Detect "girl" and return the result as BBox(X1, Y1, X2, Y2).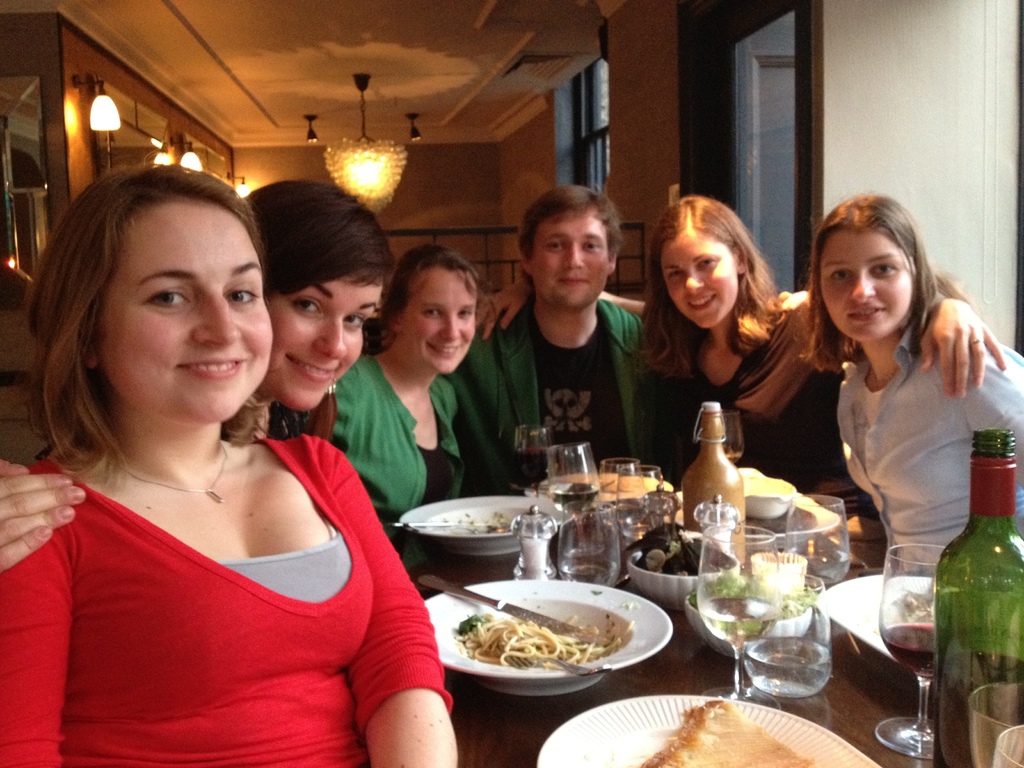
BBox(804, 196, 1023, 572).
